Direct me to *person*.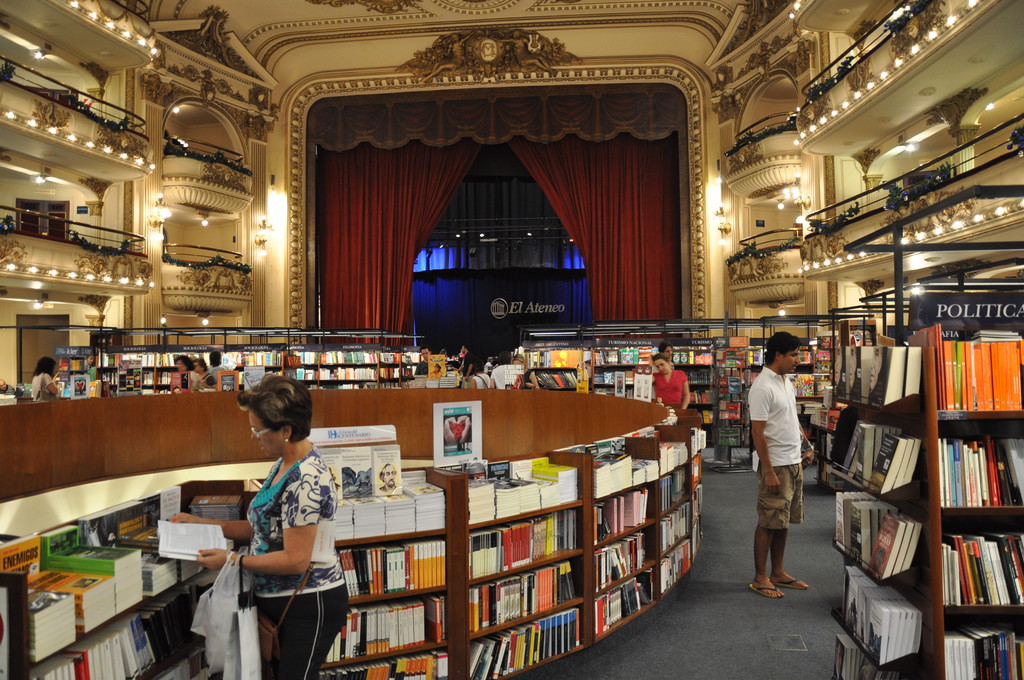
Direction: bbox=[191, 355, 215, 389].
